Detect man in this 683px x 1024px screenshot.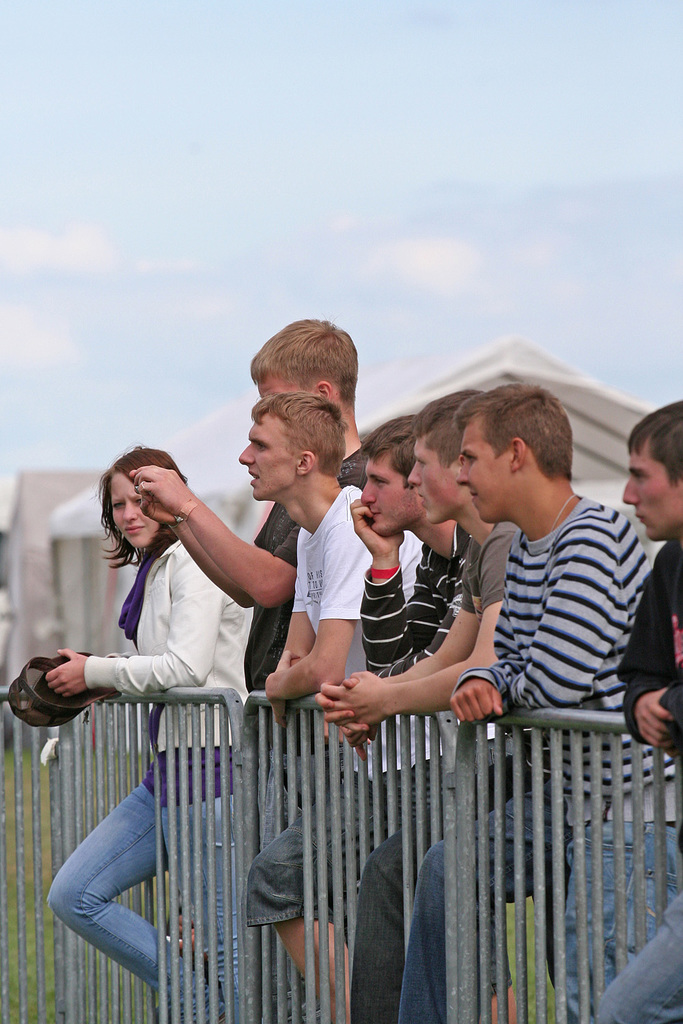
Detection: Rect(346, 412, 471, 1023).
